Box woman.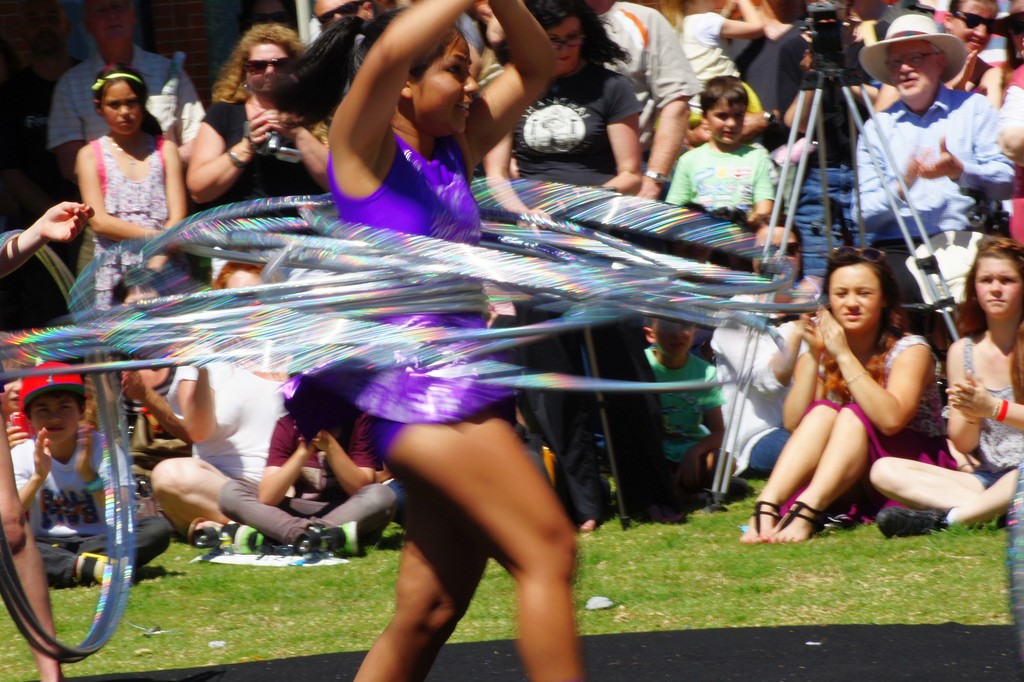
<box>476,0,683,530</box>.
